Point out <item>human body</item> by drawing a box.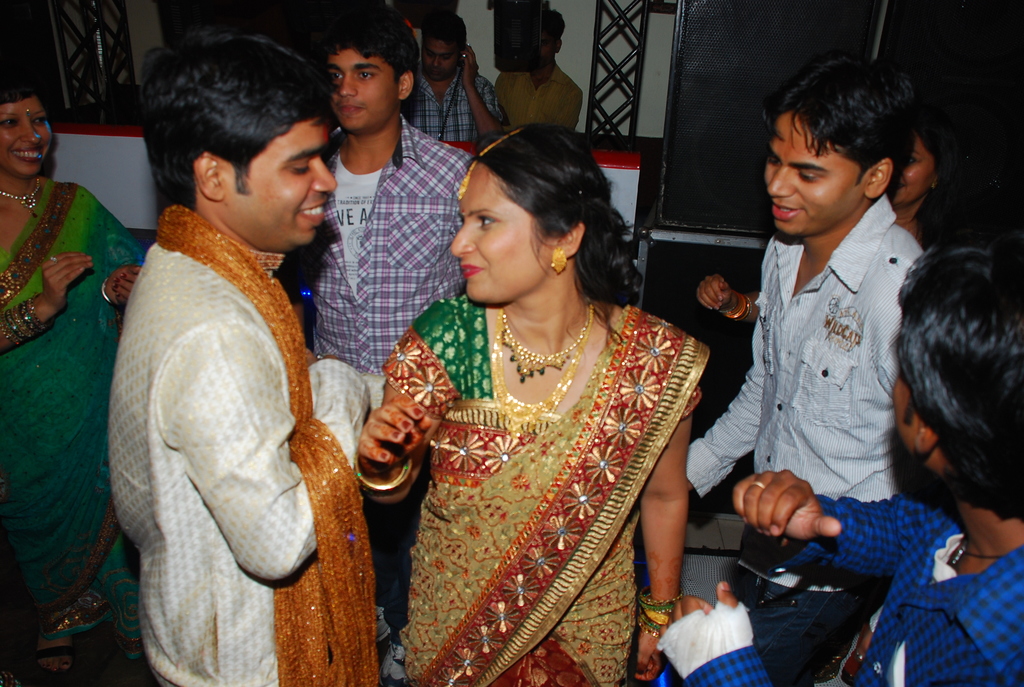
l=106, t=80, r=368, b=686.
